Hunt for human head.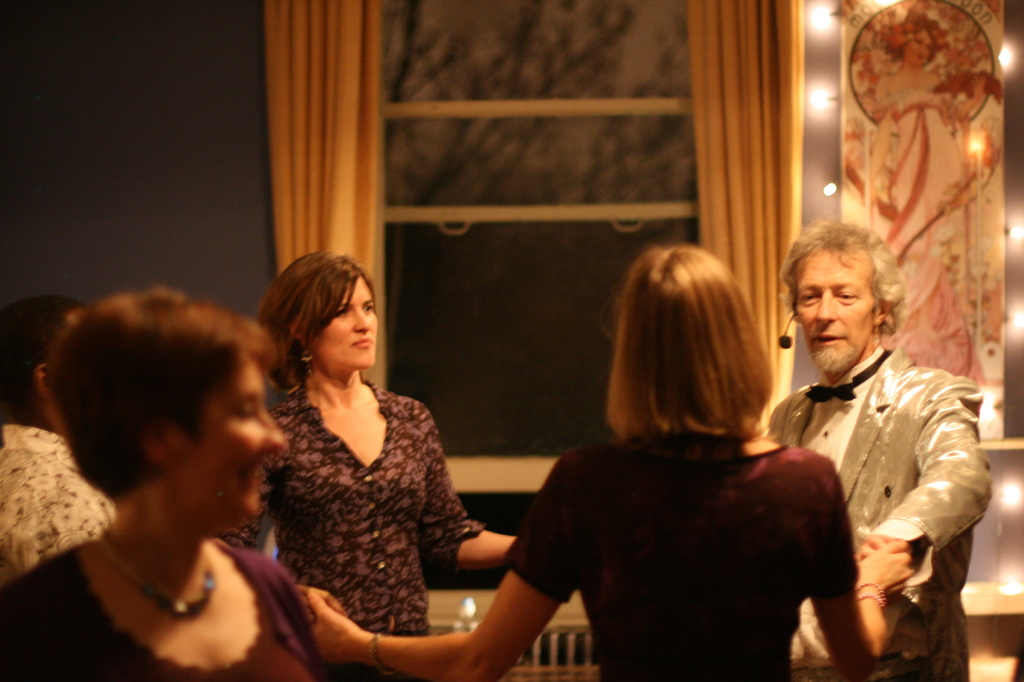
Hunted down at 788:218:919:381.
